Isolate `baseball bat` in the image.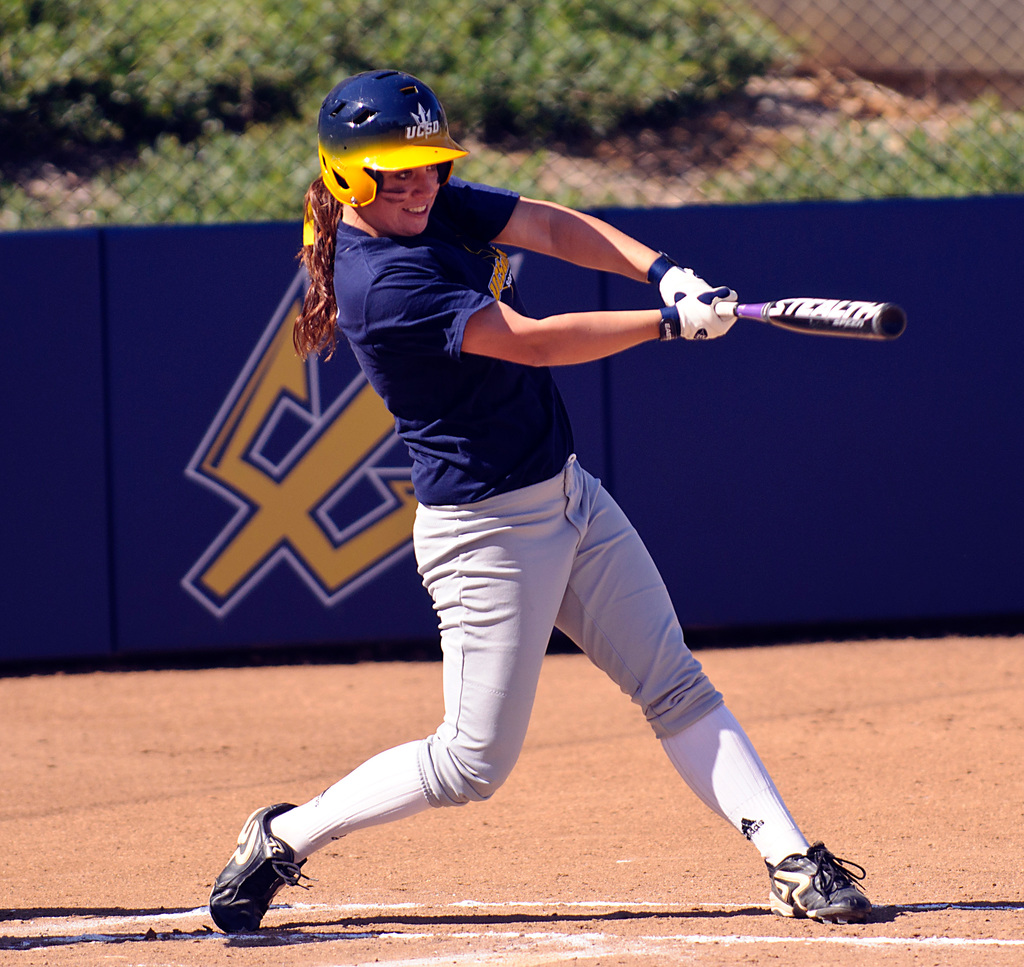
Isolated region: detection(713, 298, 907, 344).
